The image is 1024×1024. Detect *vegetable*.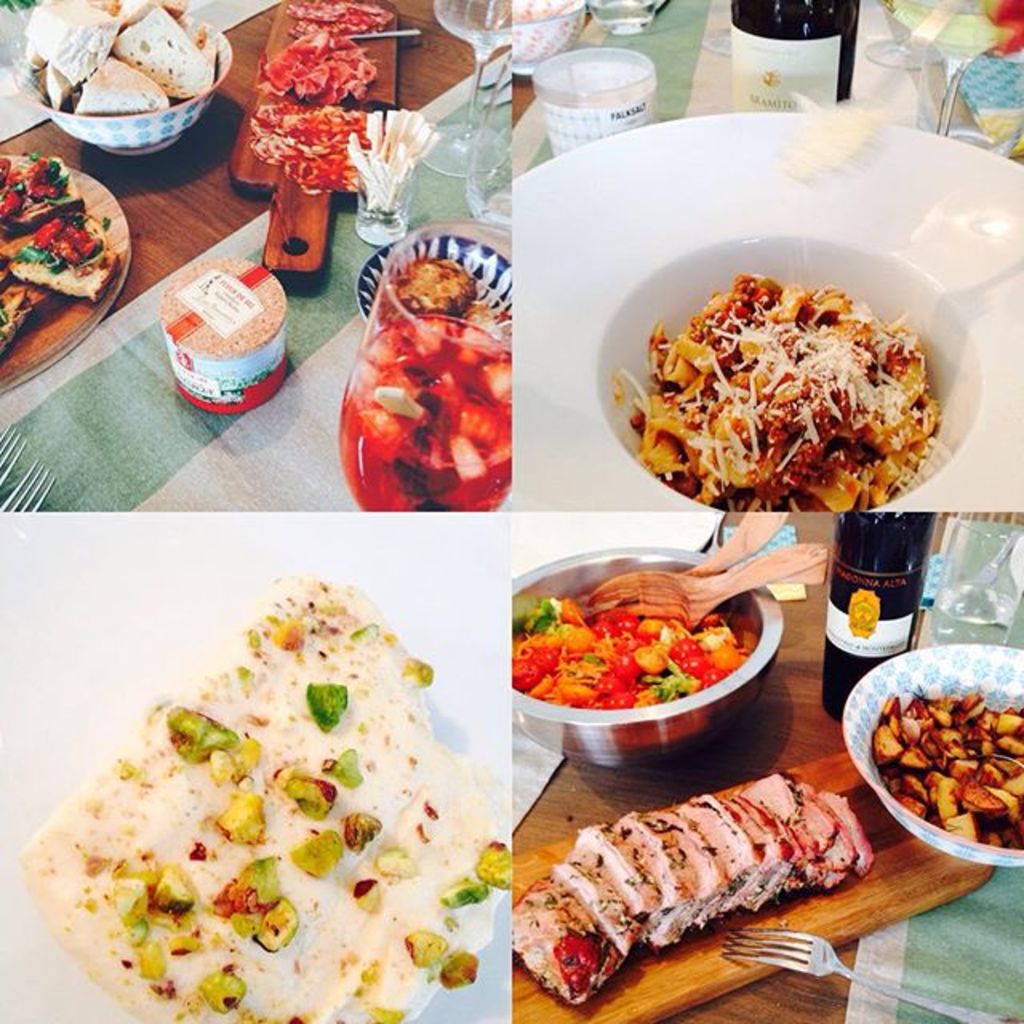
Detection: 443 958 477 981.
